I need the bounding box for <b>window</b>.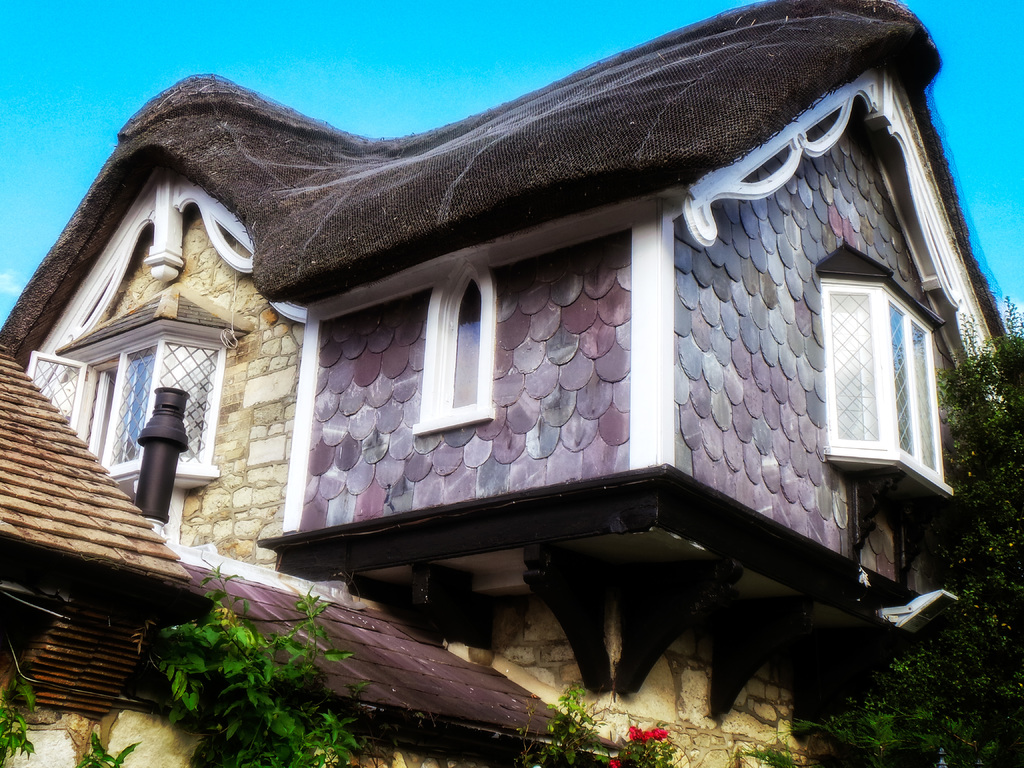
Here it is: 410:263:499:430.
